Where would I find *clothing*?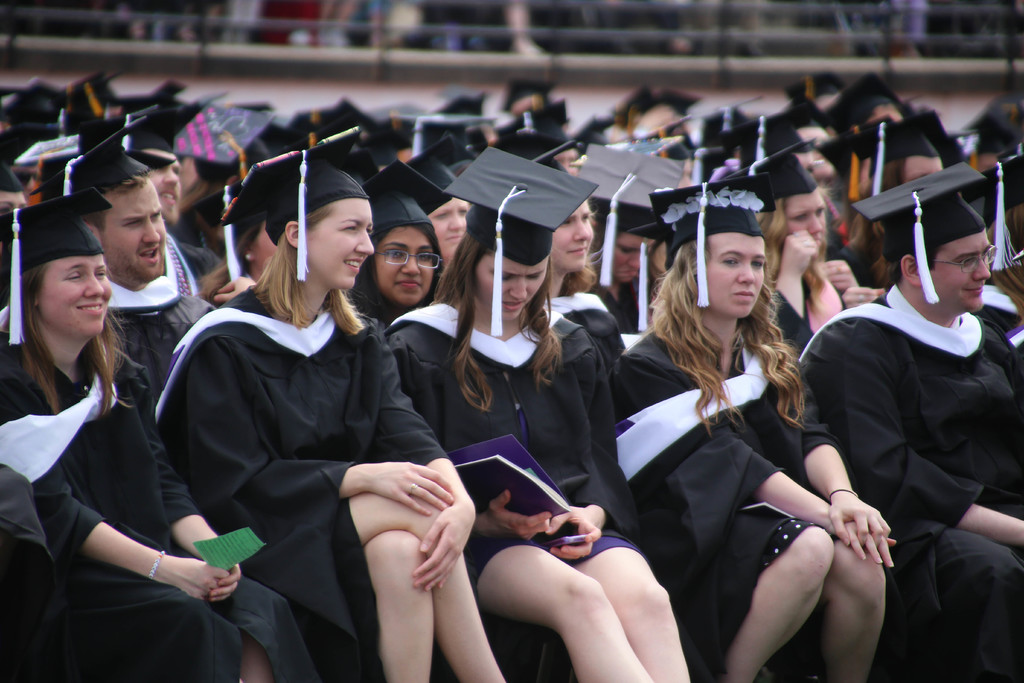
At left=800, top=214, right=1018, bottom=650.
